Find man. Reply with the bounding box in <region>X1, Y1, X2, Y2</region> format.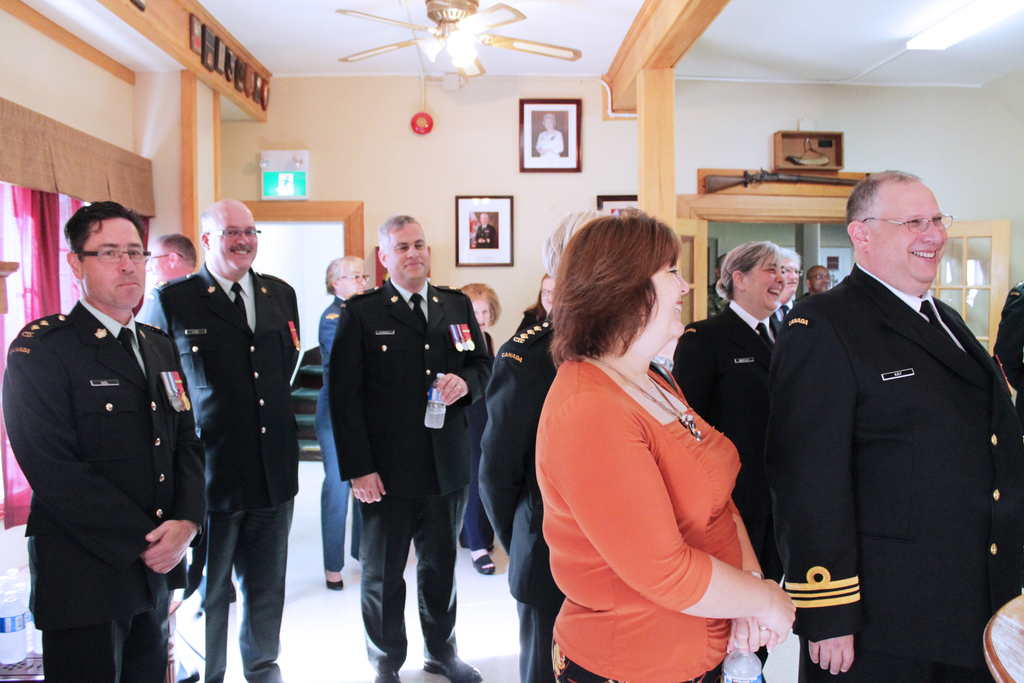
<region>139, 198, 300, 682</region>.
